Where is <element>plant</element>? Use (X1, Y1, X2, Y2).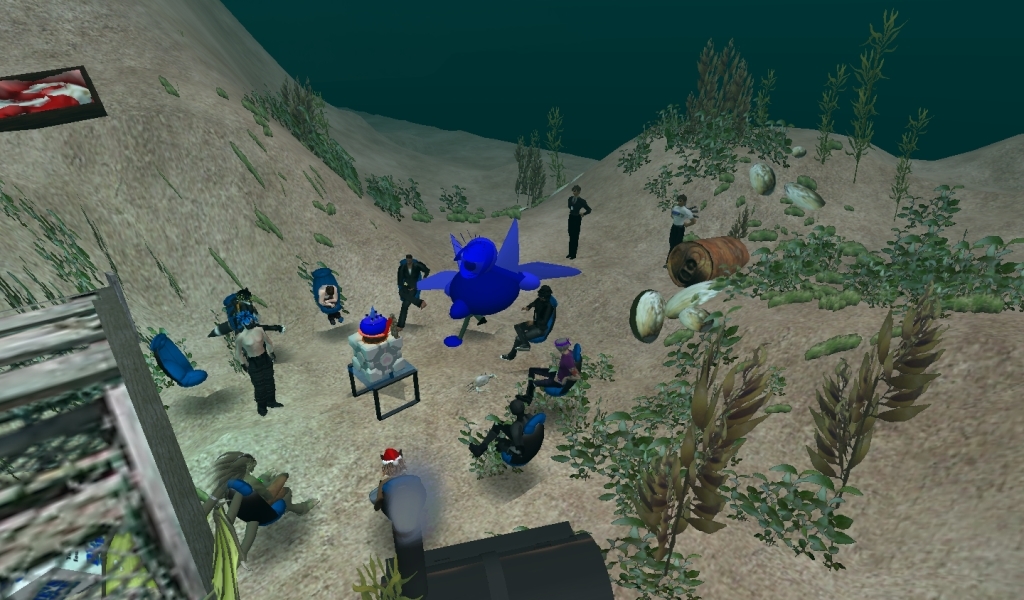
(476, 204, 490, 222).
